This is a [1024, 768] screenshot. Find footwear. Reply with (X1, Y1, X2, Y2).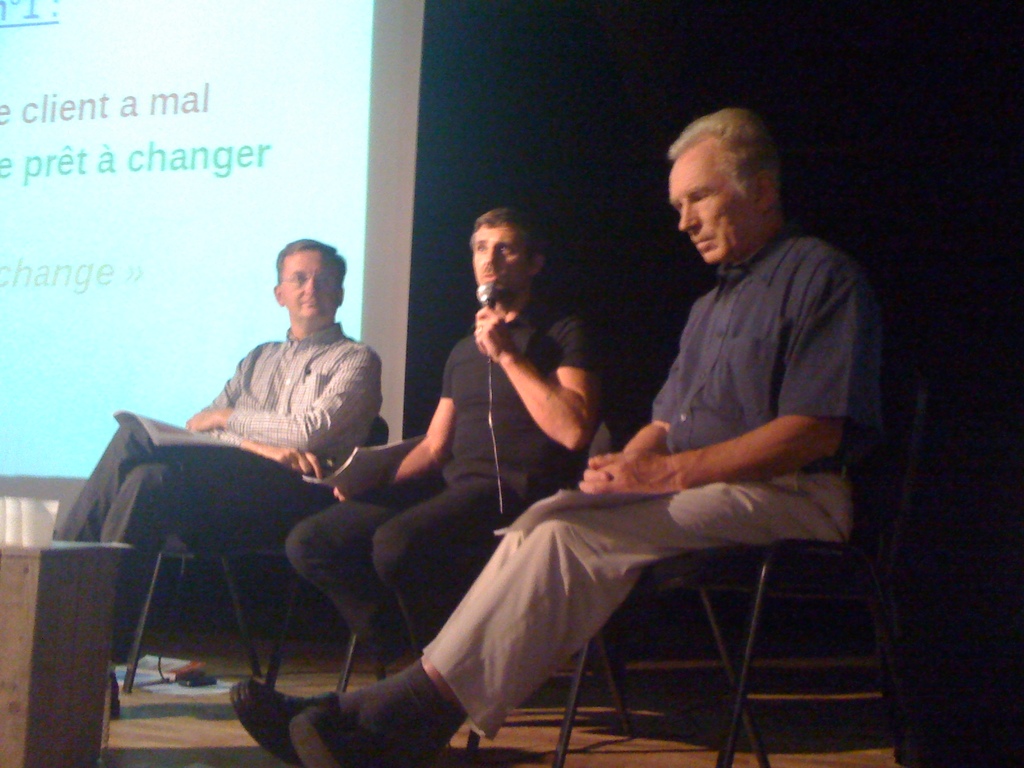
(287, 706, 390, 767).
